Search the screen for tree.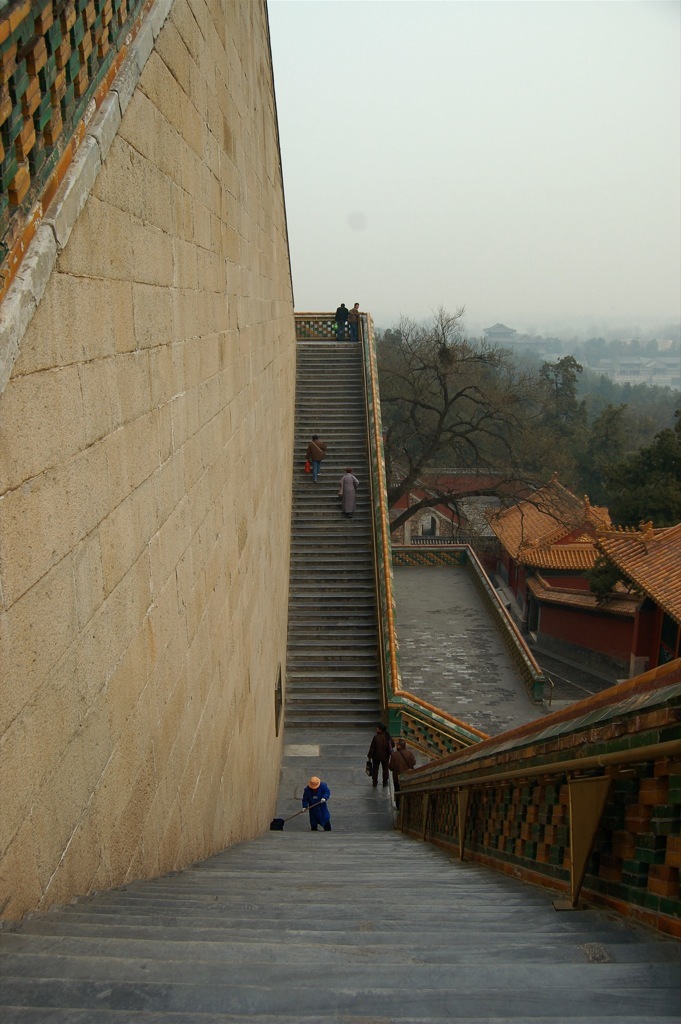
Found at BBox(378, 309, 571, 547).
